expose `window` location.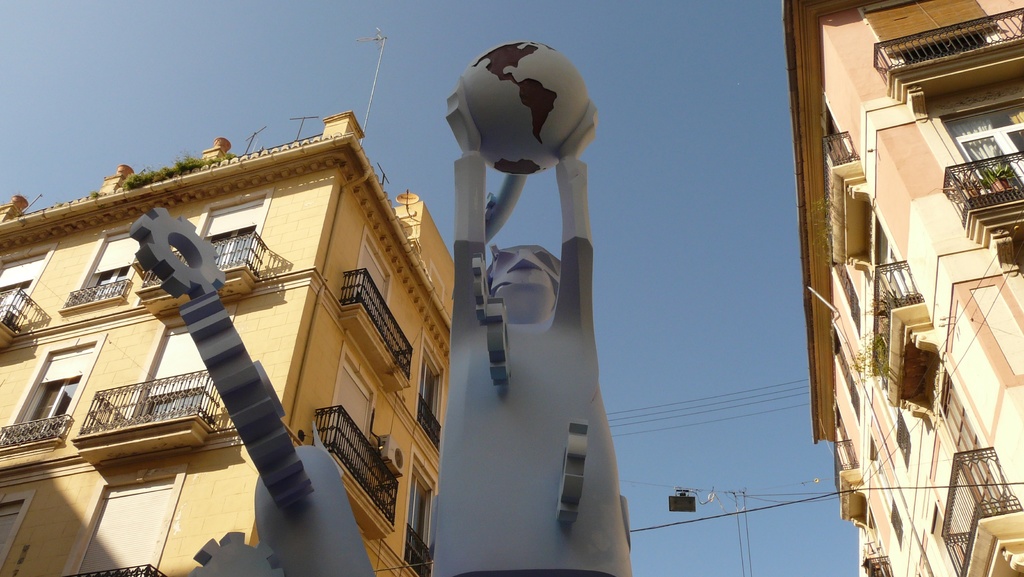
Exposed at x1=122, y1=306, x2=237, y2=426.
